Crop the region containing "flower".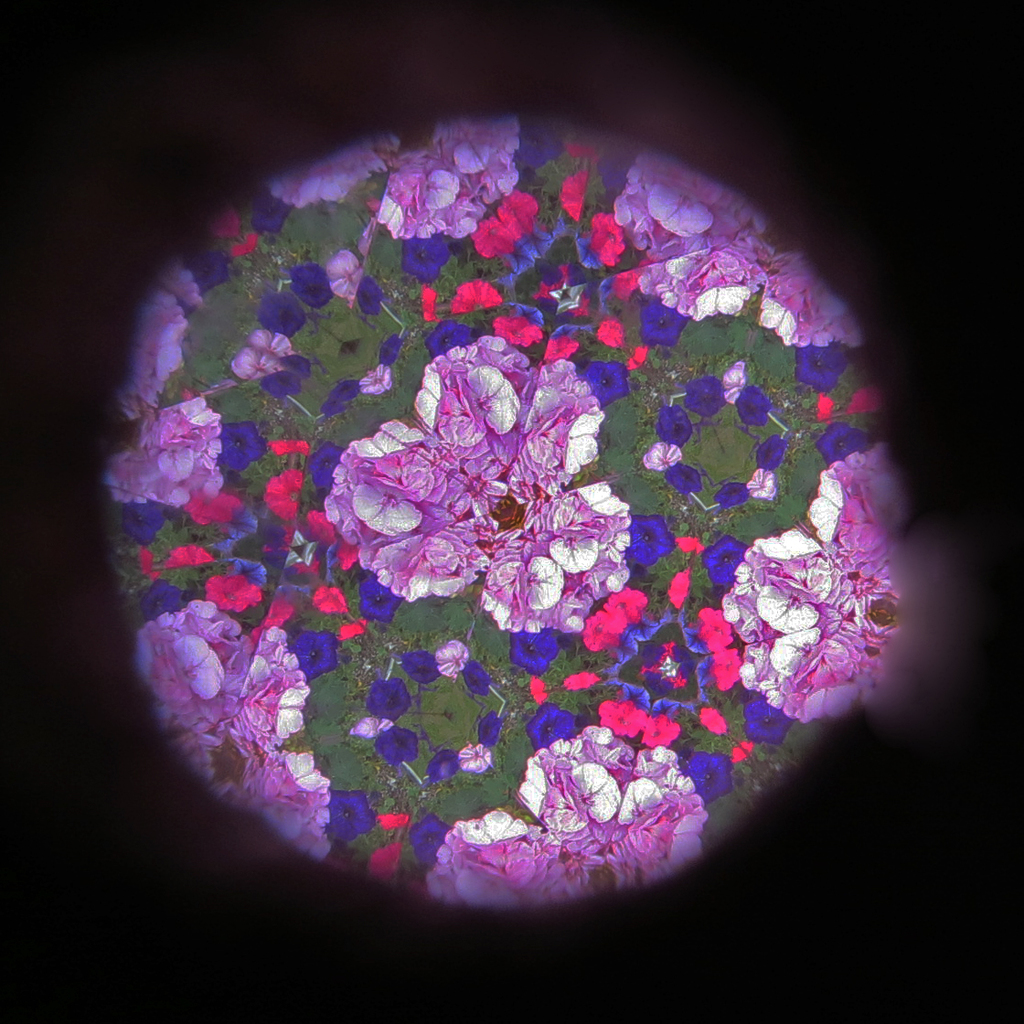
Crop region: x1=331 y1=250 x2=367 y2=310.
